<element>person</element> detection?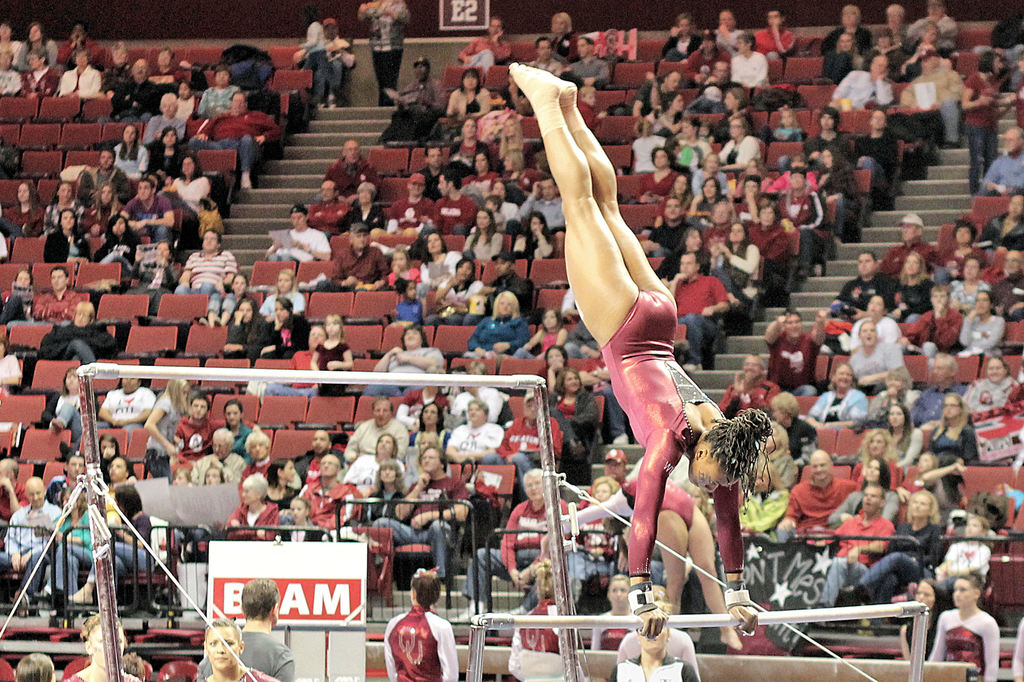
[0,19,289,305]
